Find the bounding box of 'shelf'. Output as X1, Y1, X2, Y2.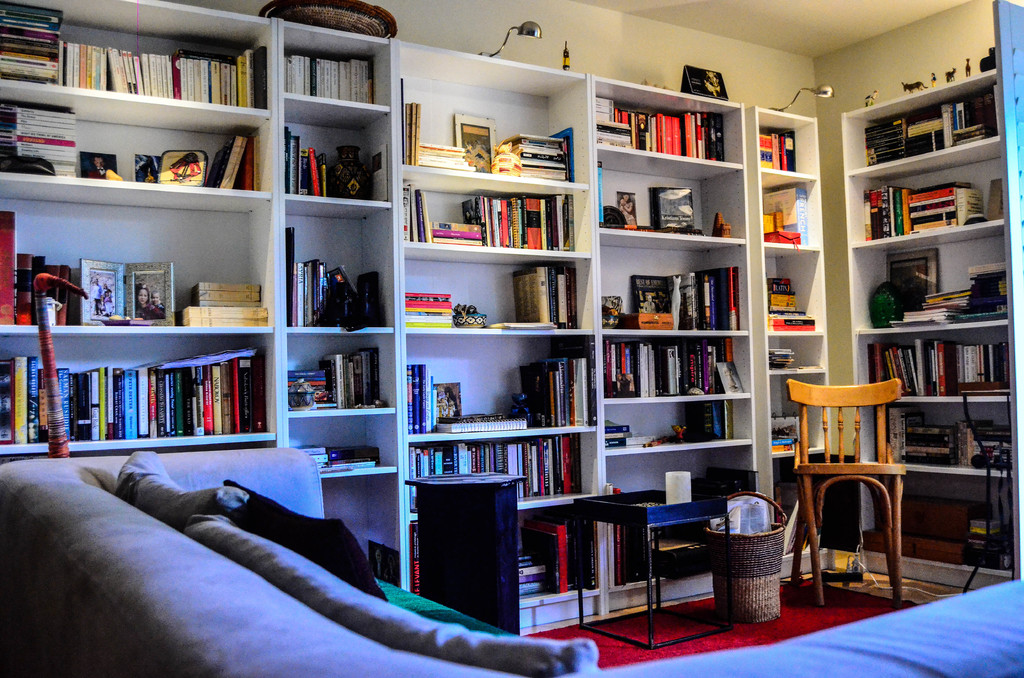
0, 93, 285, 183.
